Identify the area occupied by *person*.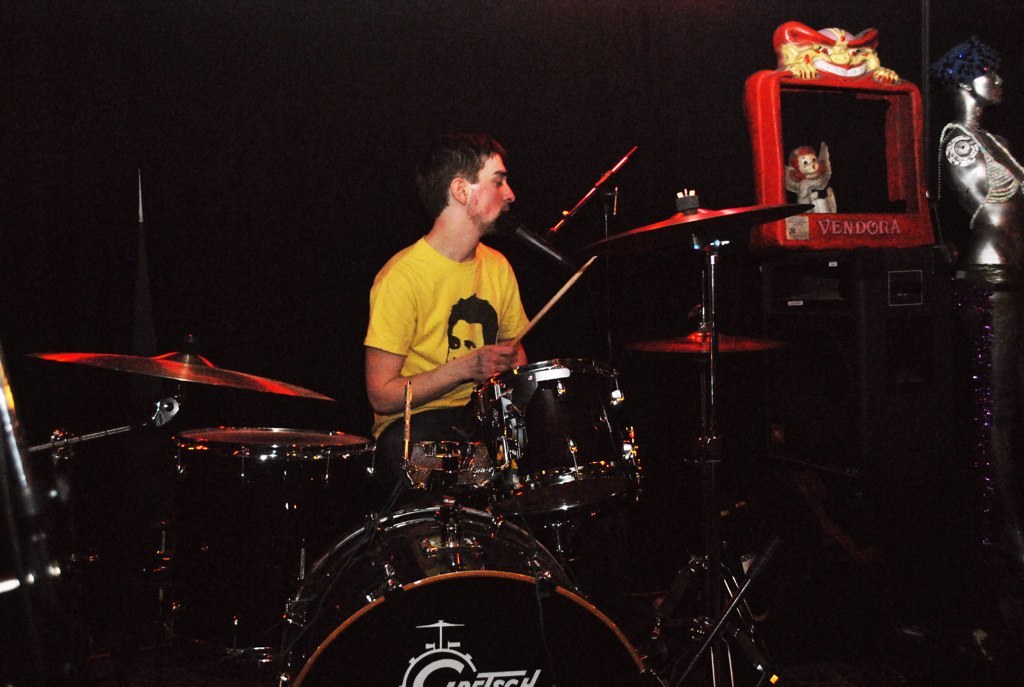
Area: [left=448, top=300, right=504, bottom=367].
